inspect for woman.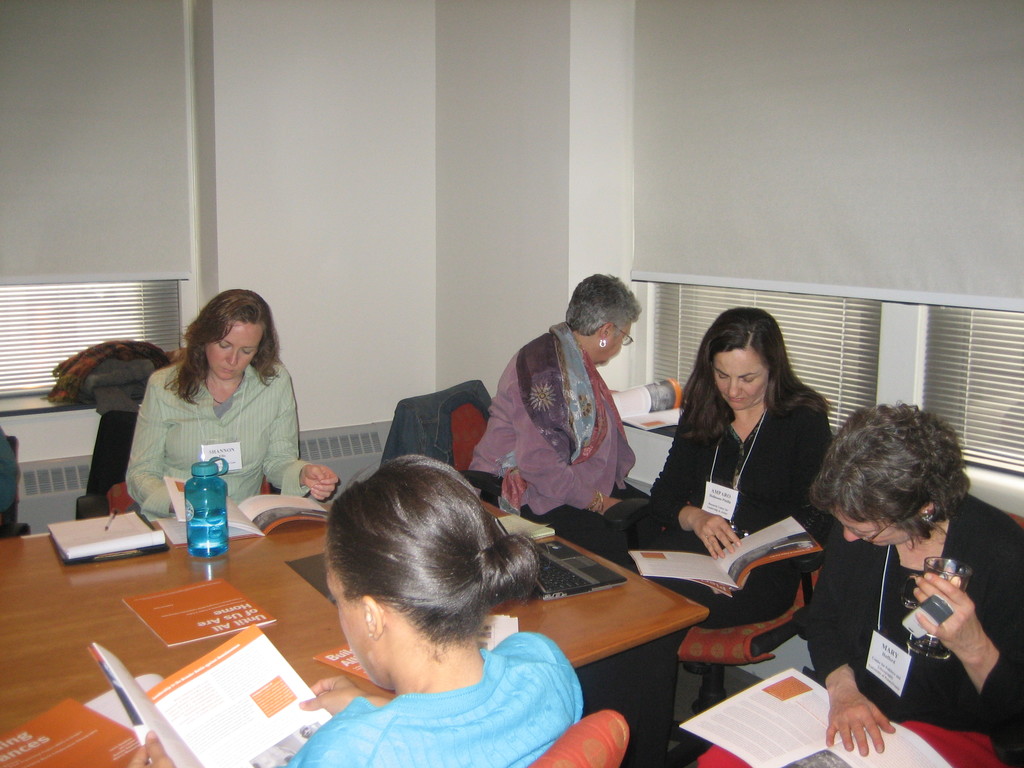
Inspection: x1=126, y1=454, x2=583, y2=767.
